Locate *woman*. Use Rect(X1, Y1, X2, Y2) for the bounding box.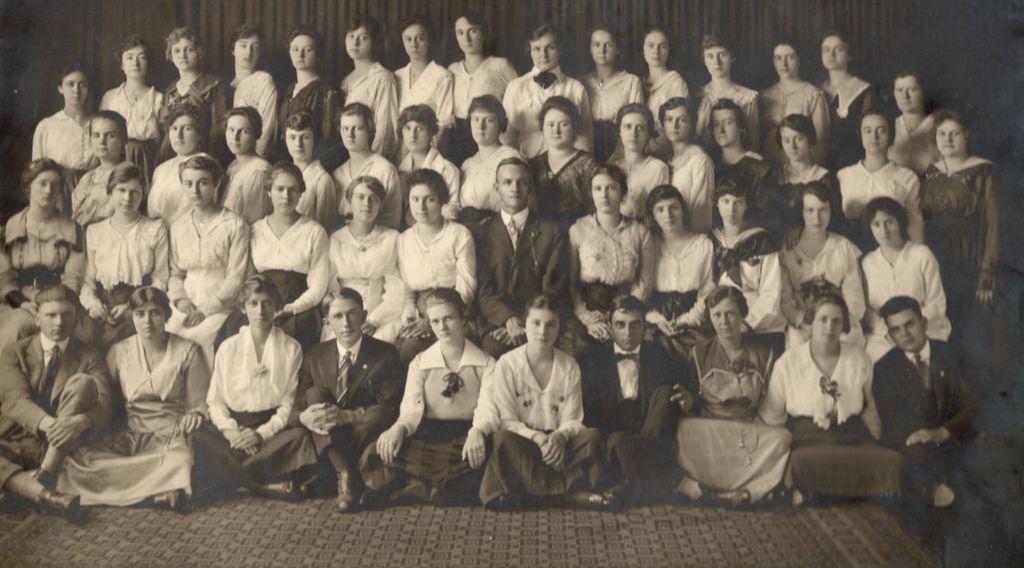
Rect(834, 104, 927, 242).
